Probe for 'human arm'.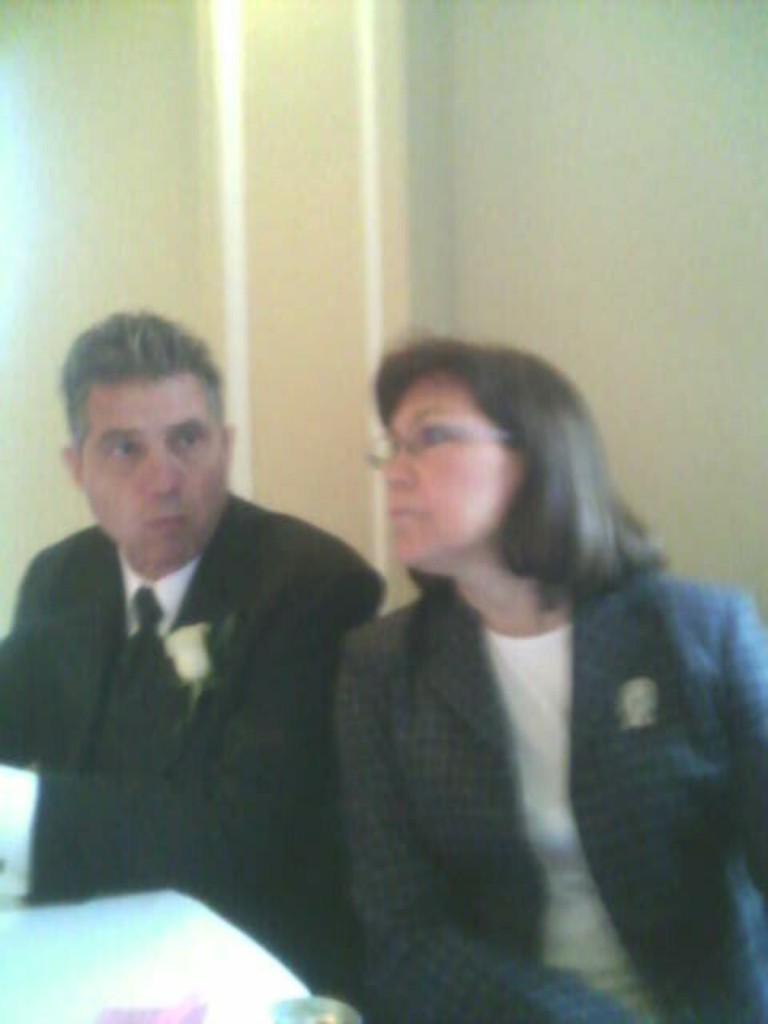
Probe result: bbox(720, 616, 766, 885).
